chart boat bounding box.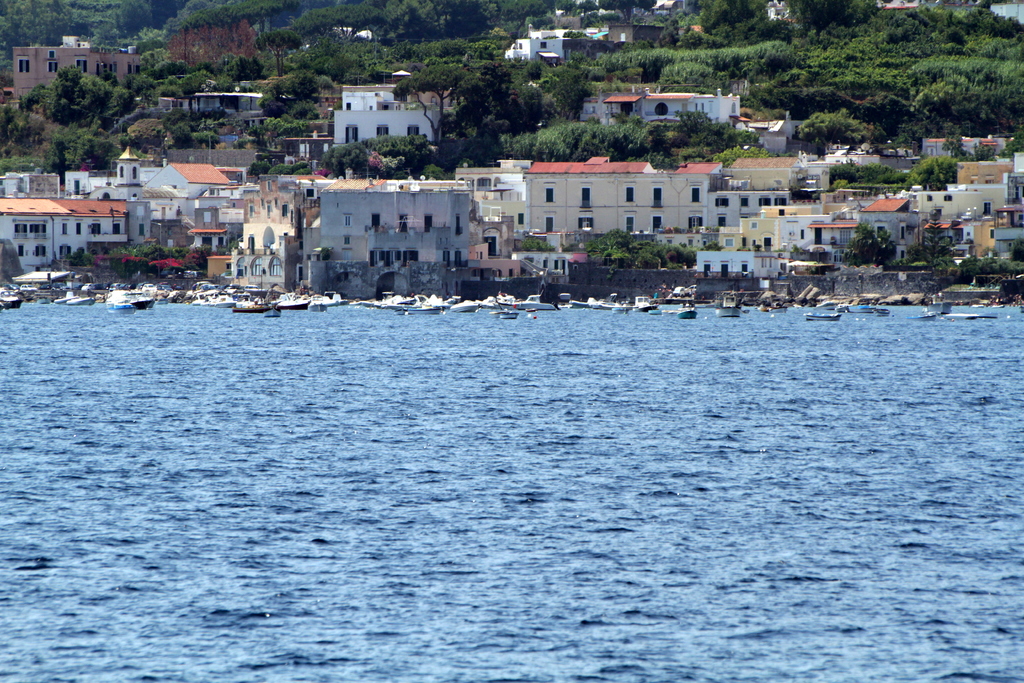
Charted: detection(989, 298, 1008, 311).
